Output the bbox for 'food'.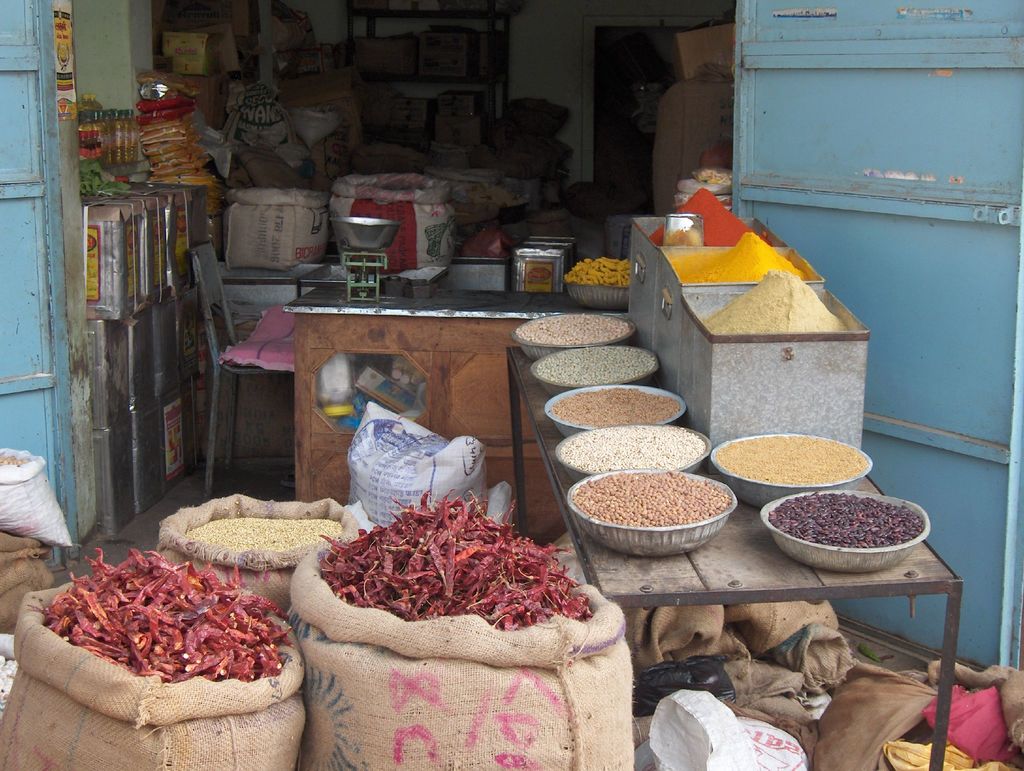
locate(185, 512, 346, 549).
